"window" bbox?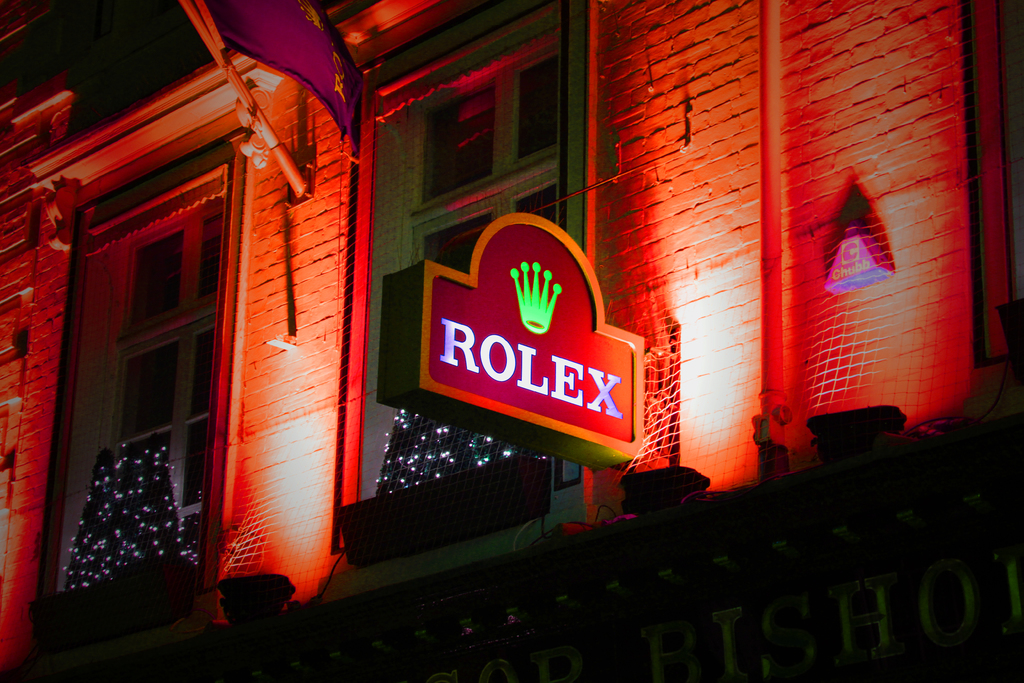
<bbox>968, 0, 1023, 363</bbox>
